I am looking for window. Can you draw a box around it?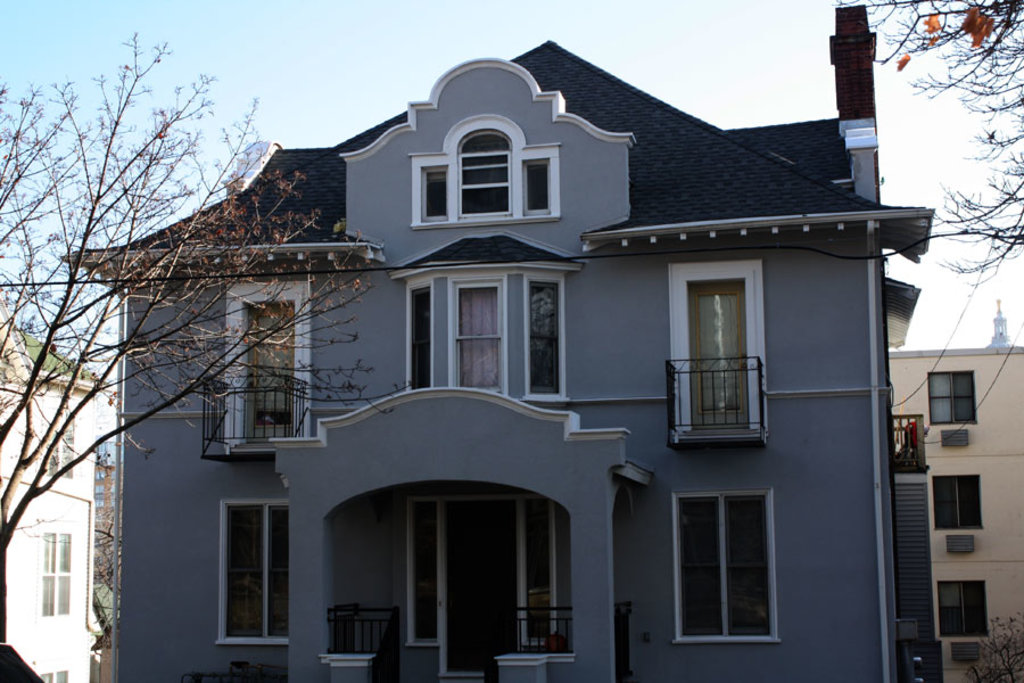
Sure, the bounding box is (left=926, top=368, right=980, bottom=423).
